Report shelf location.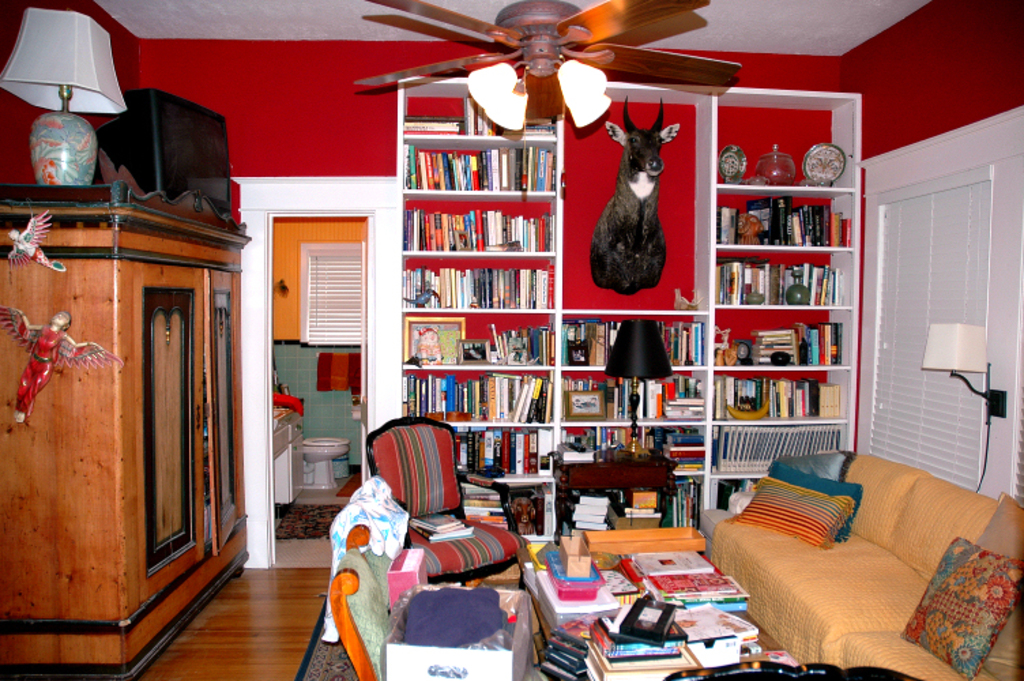
Report: Rect(410, 317, 551, 365).
